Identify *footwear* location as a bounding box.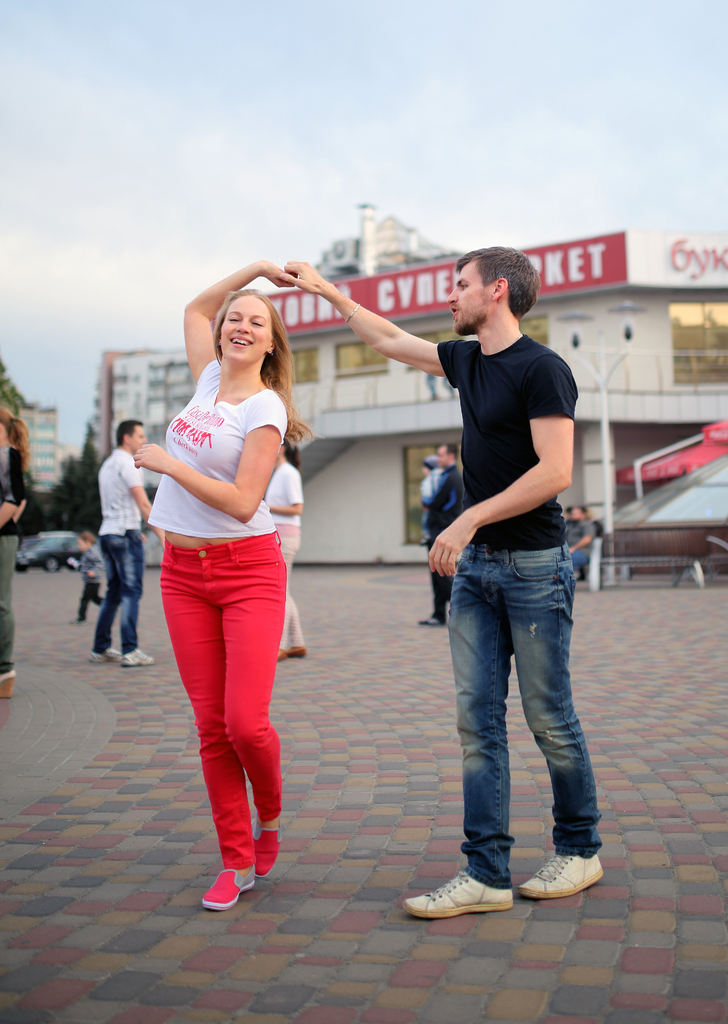
x1=285 y1=645 x2=307 y2=657.
